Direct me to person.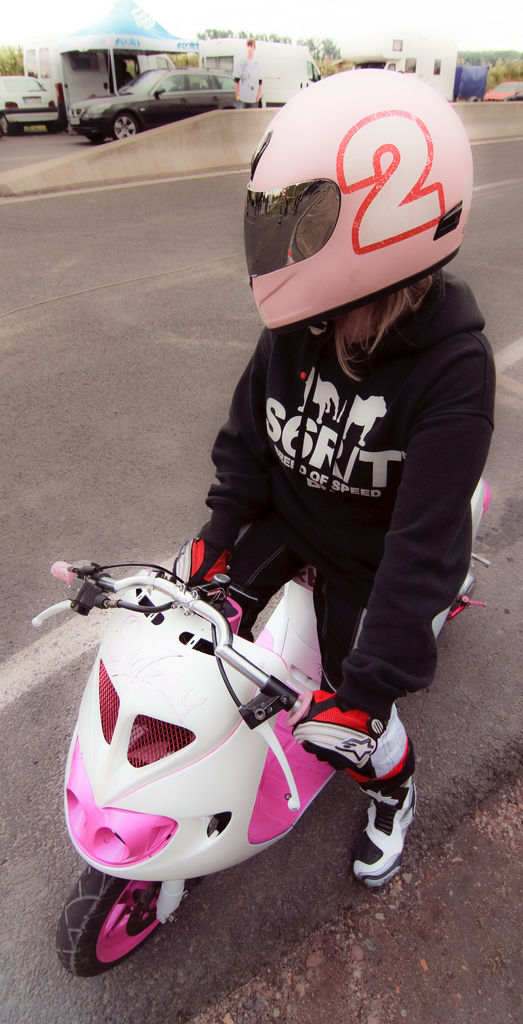
Direction: 155,69,499,893.
